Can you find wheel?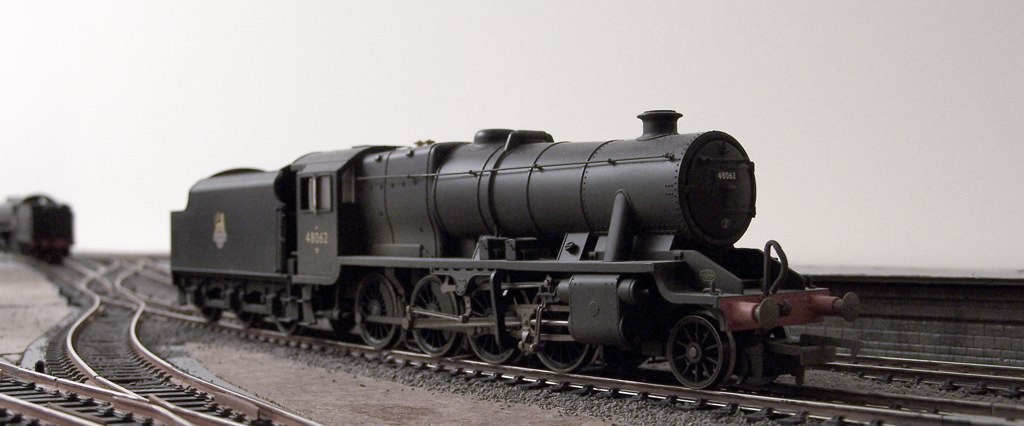
Yes, bounding box: box=[235, 315, 259, 333].
